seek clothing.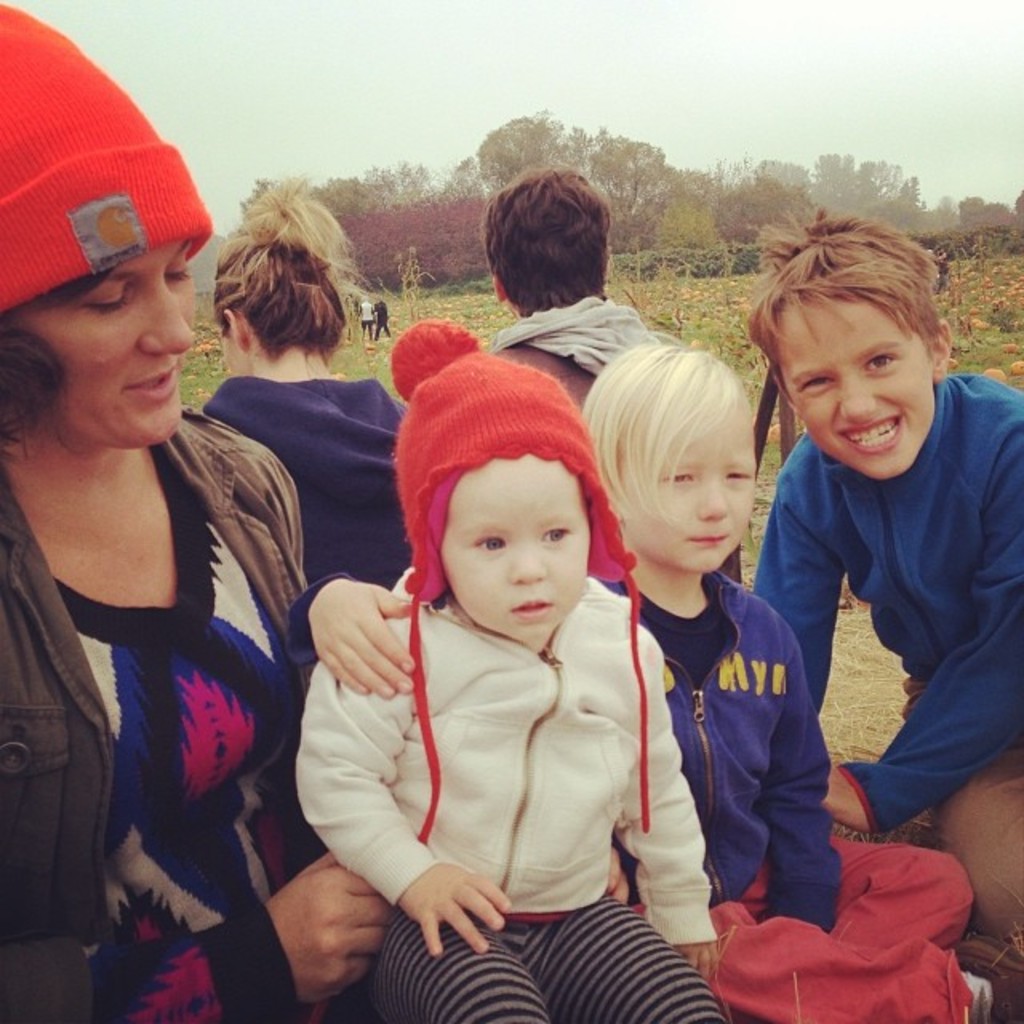
x1=755, y1=371, x2=1022, y2=938.
